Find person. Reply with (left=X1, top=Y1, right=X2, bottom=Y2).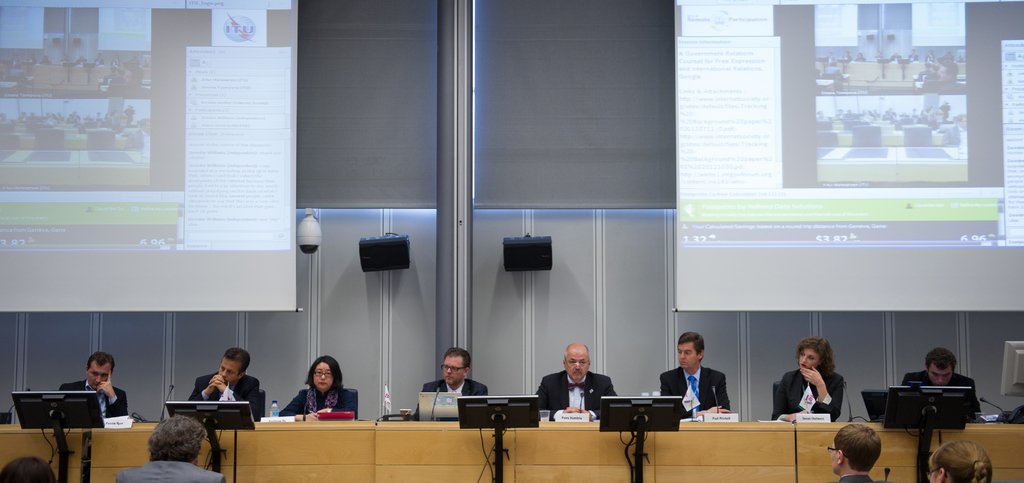
(left=405, top=347, right=491, bottom=420).
